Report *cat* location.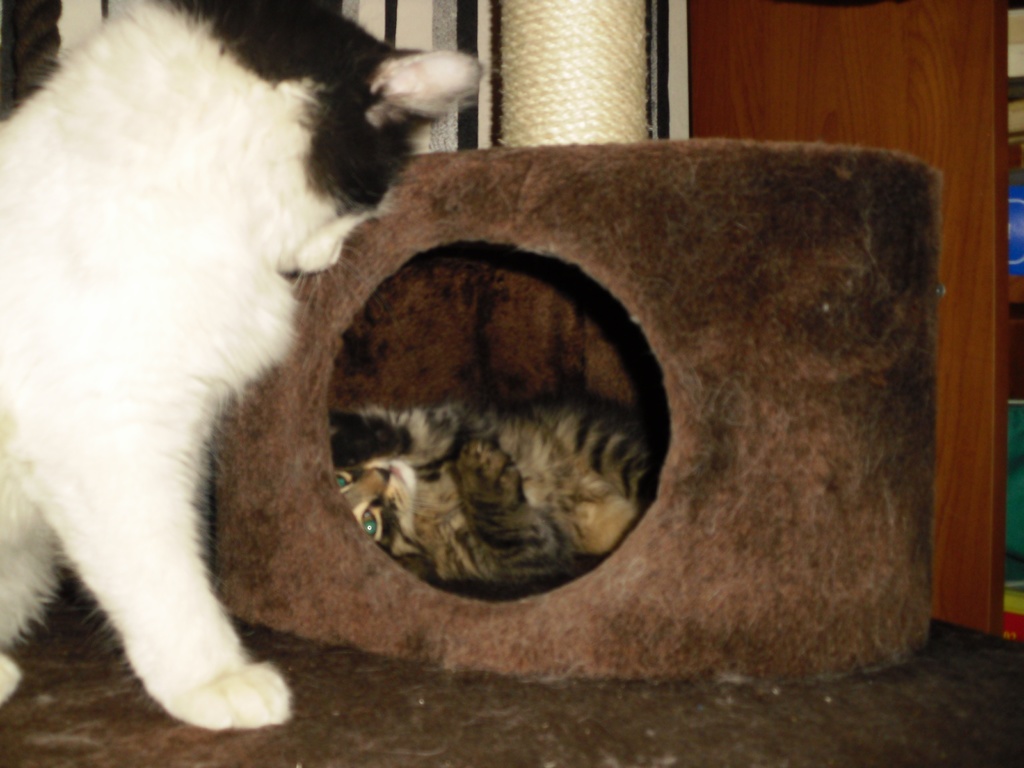
Report: 324 397 662 593.
